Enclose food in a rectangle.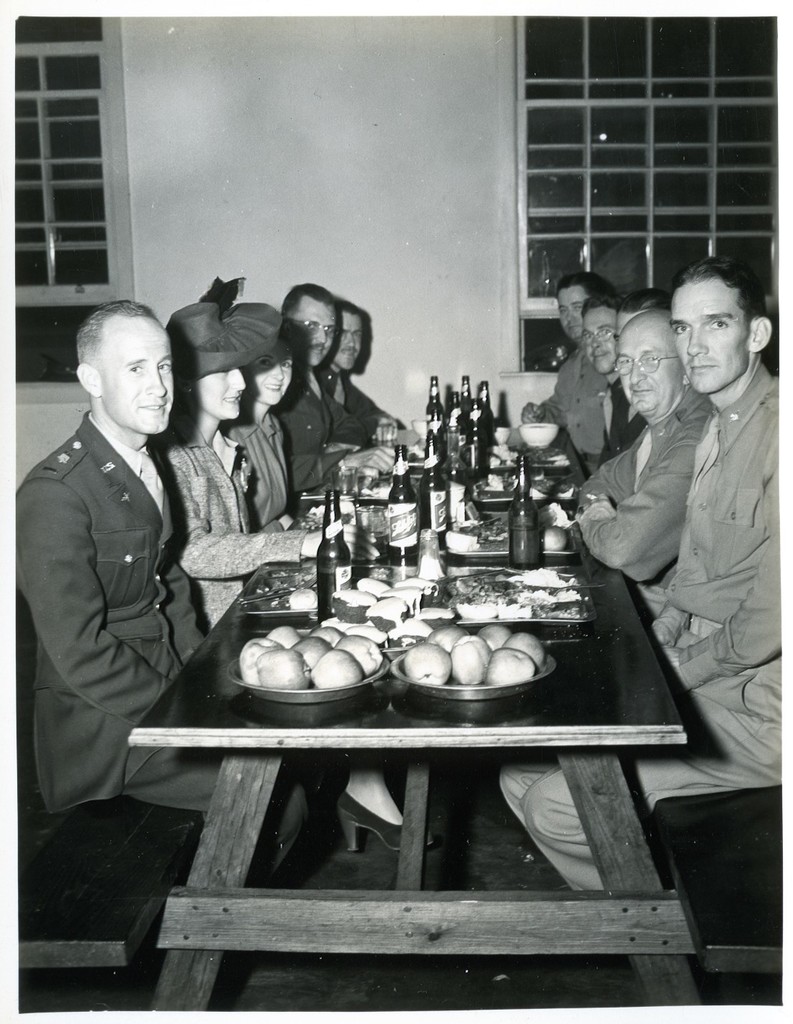
(344, 579, 400, 598).
